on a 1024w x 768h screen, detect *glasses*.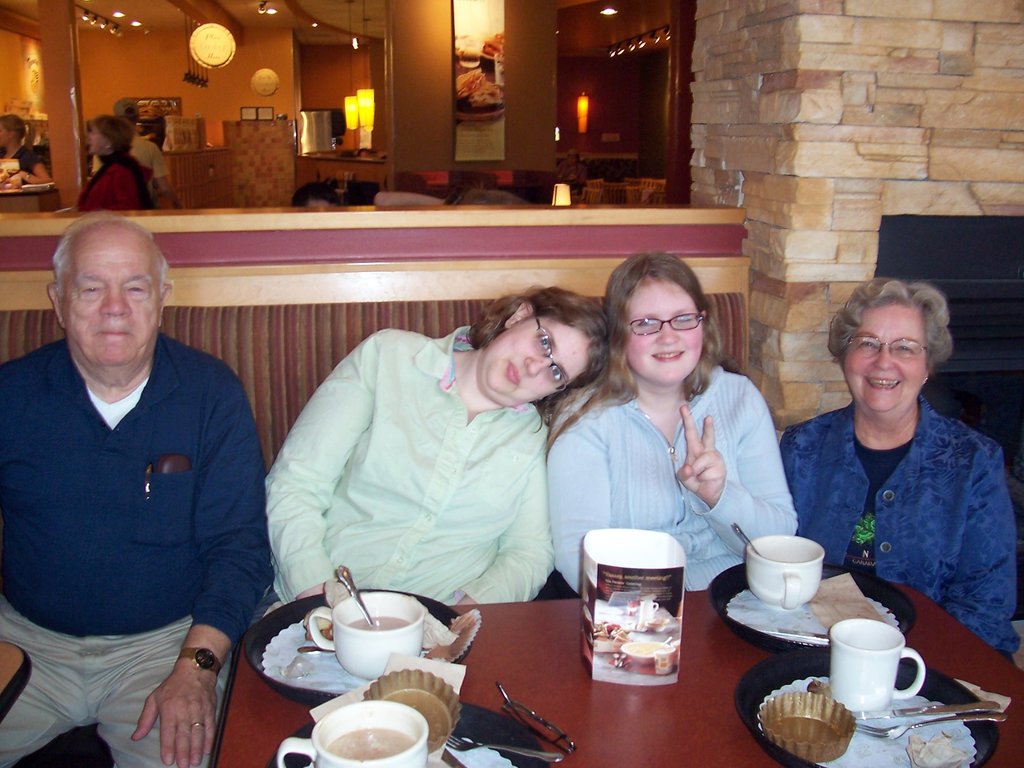
box=[532, 314, 572, 390].
